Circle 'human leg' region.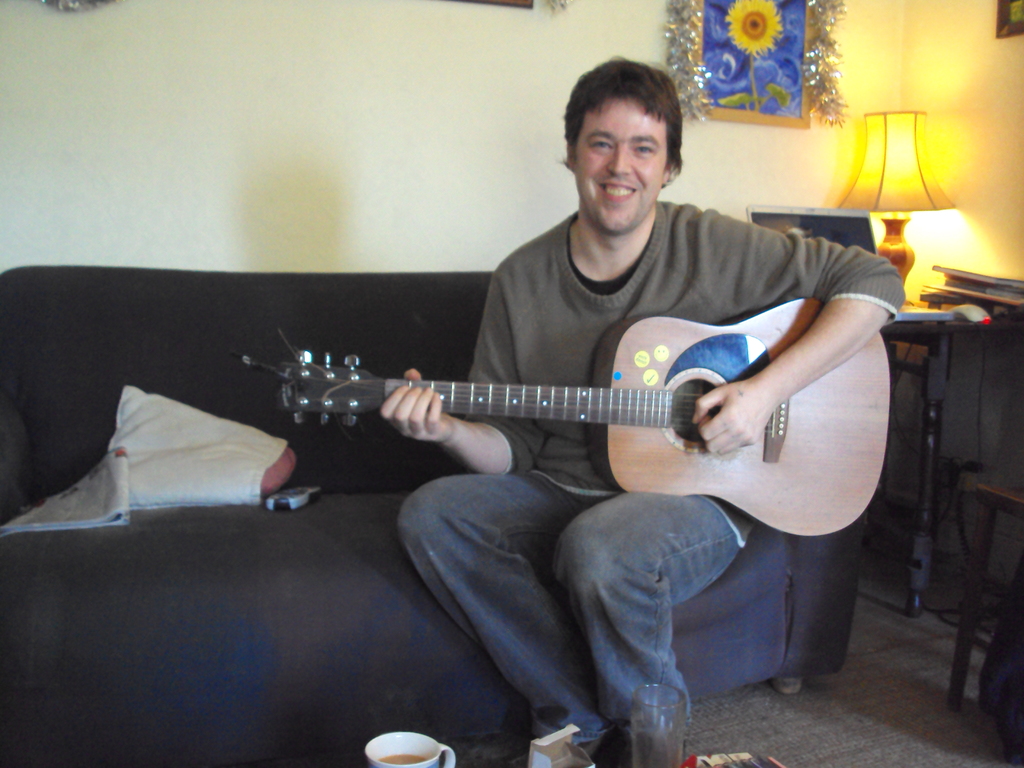
Region: [x1=551, y1=492, x2=756, y2=767].
